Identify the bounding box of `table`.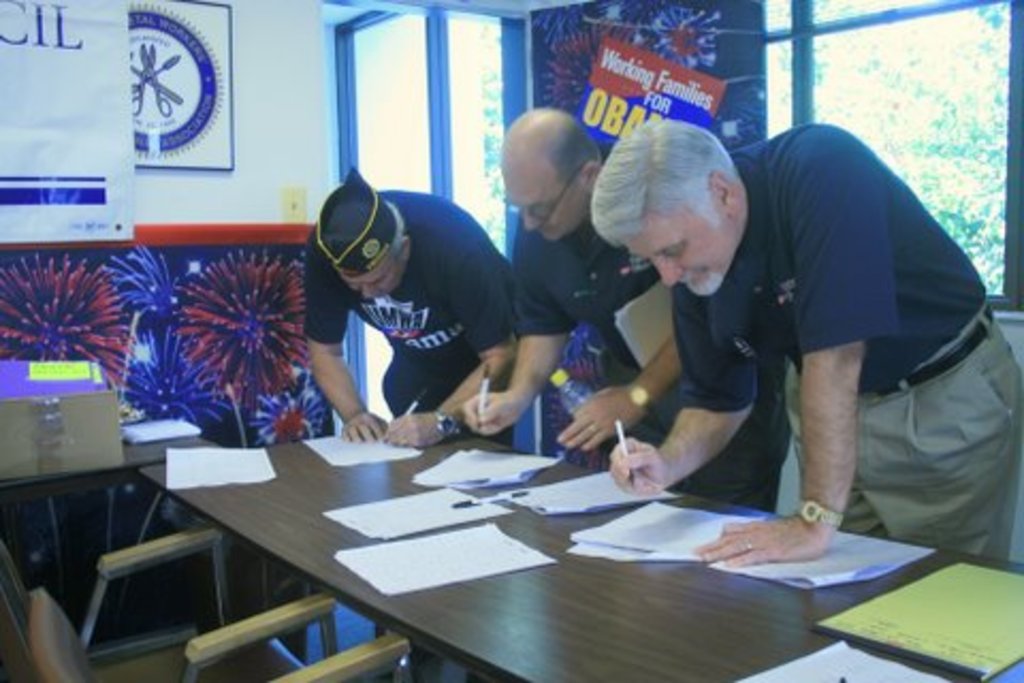
0:410:218:502.
